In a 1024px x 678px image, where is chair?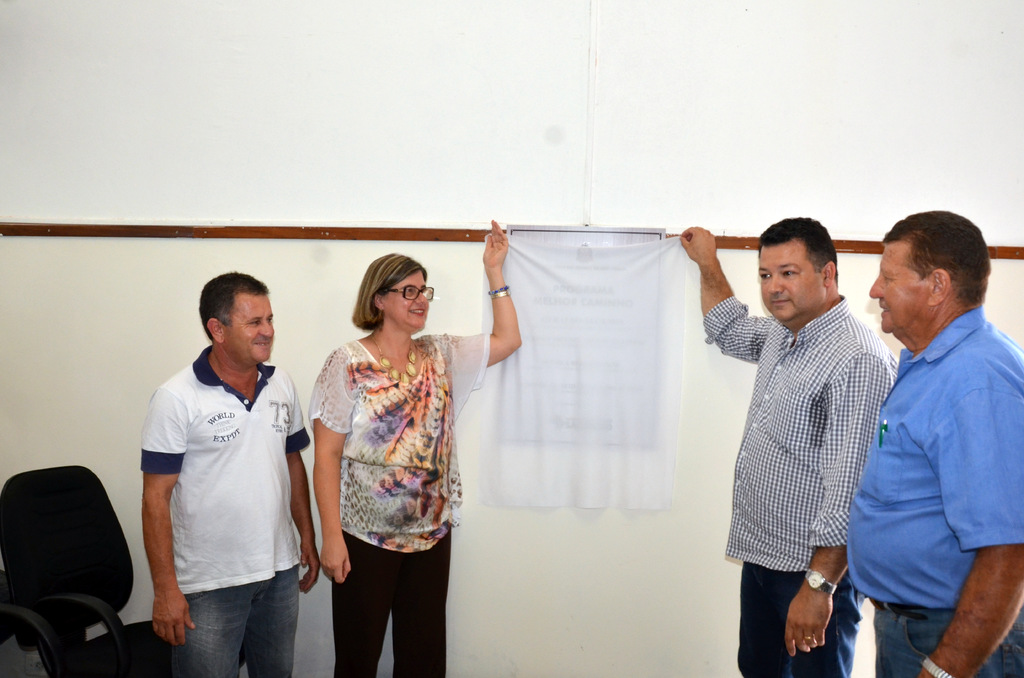
locate(6, 469, 136, 677).
